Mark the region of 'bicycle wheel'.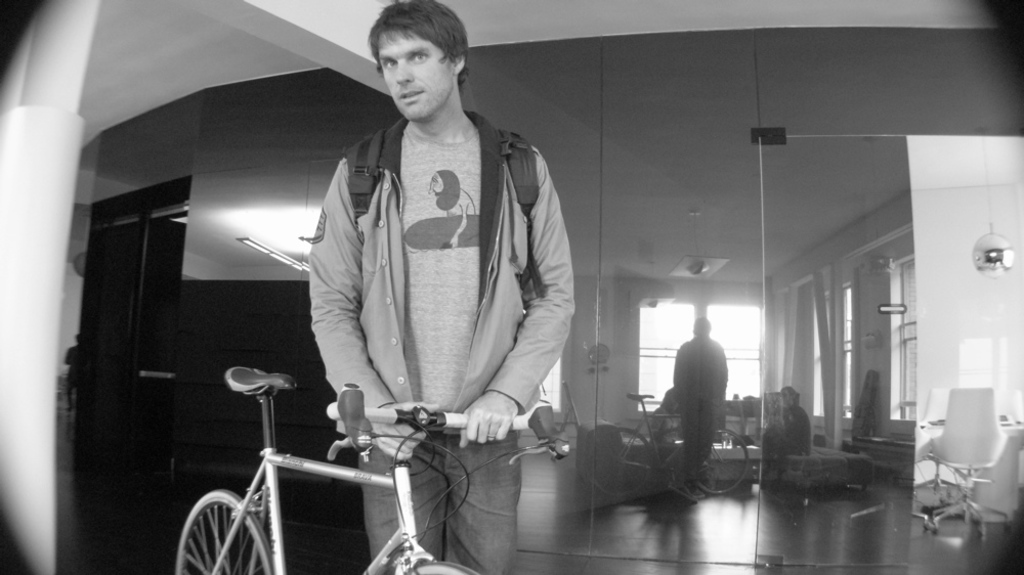
Region: 410/559/478/574.
